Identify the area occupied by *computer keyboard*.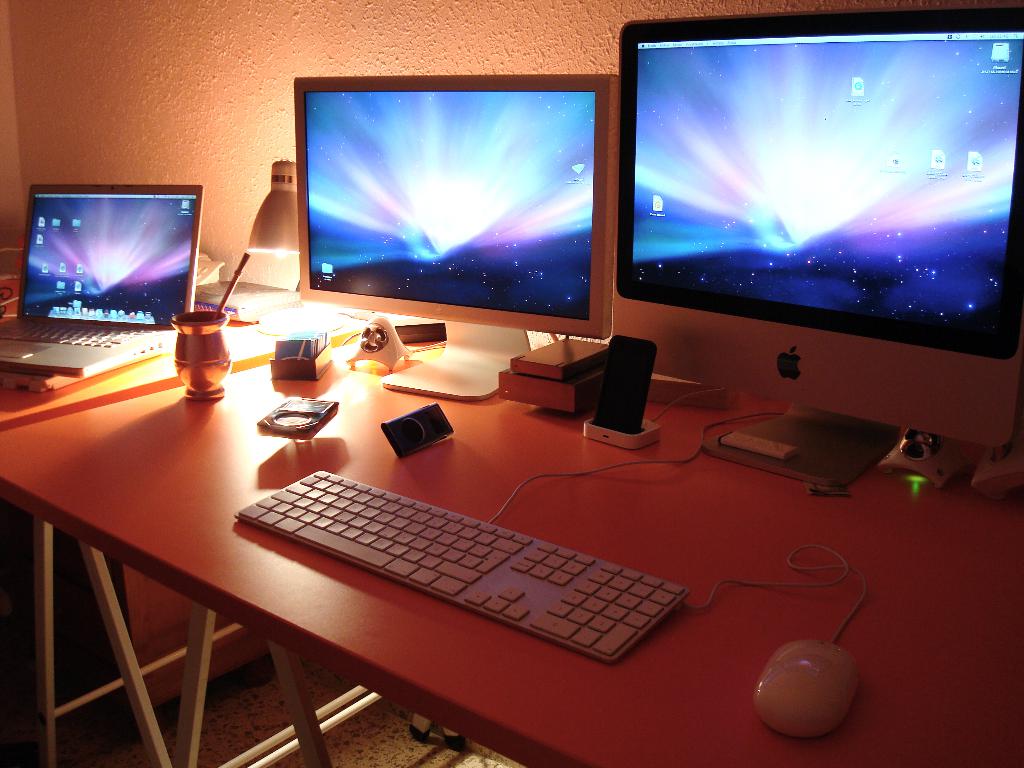
Area: [x1=3, y1=316, x2=163, y2=346].
